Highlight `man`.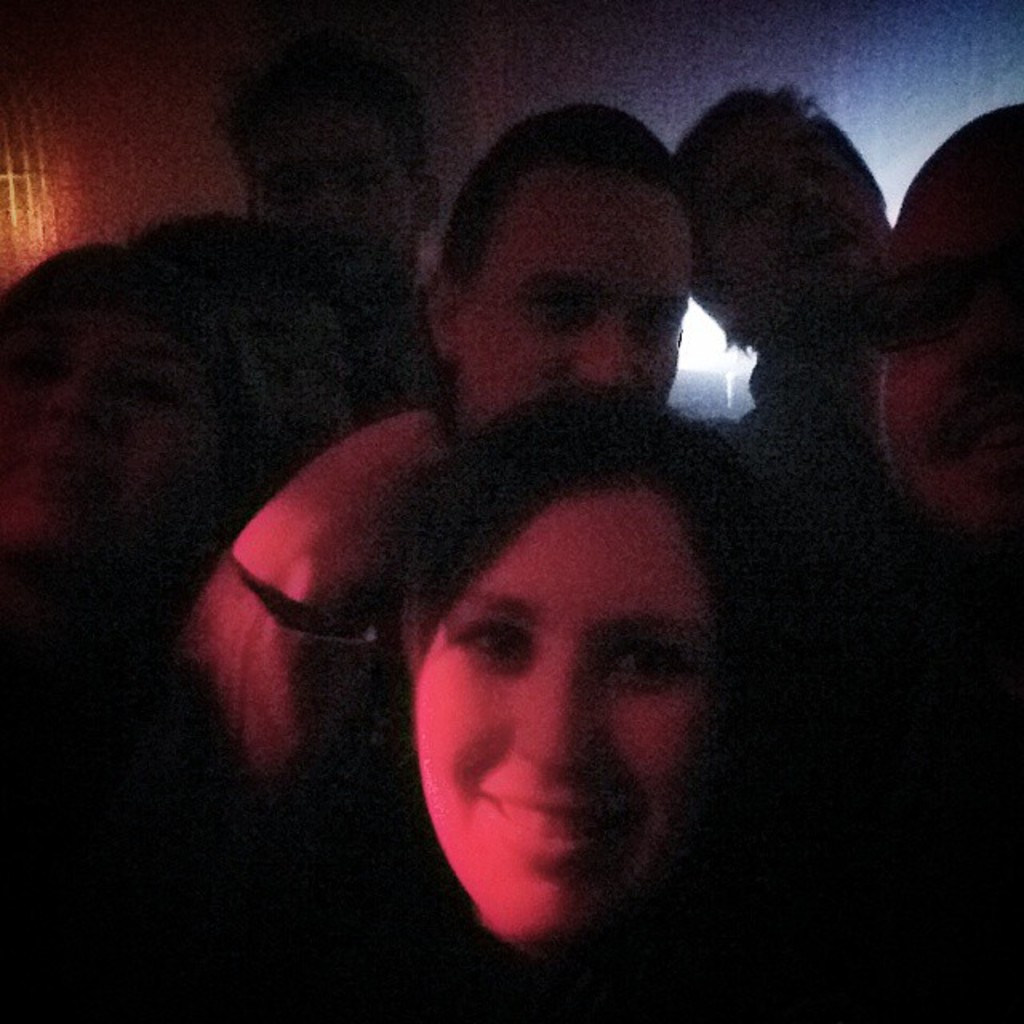
Highlighted region: 163 19 461 450.
